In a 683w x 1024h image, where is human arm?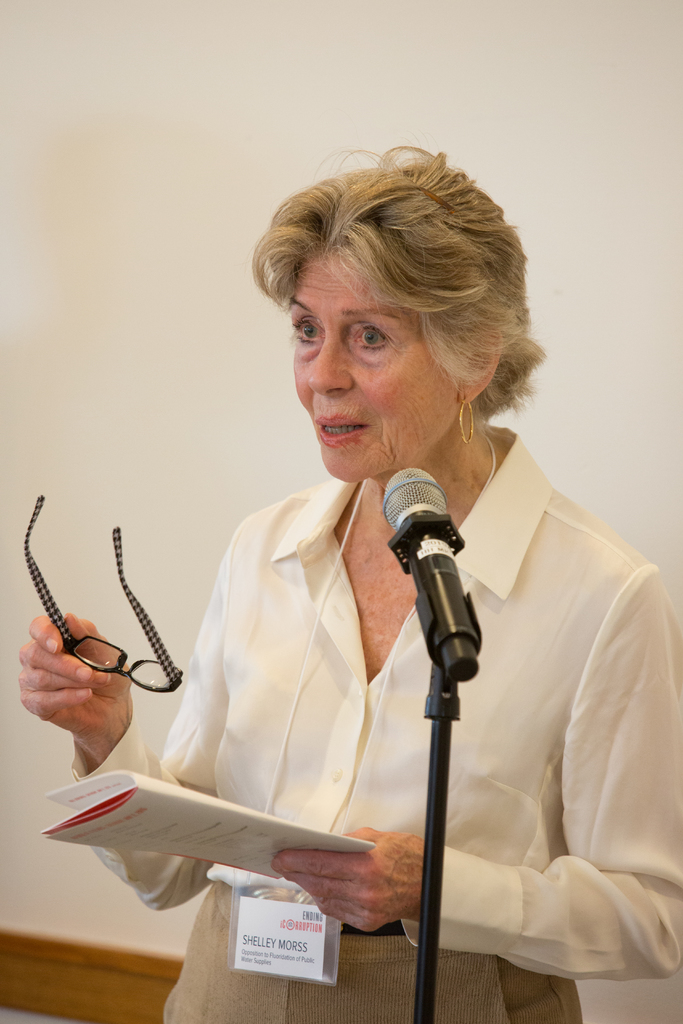
Rect(10, 518, 238, 922).
